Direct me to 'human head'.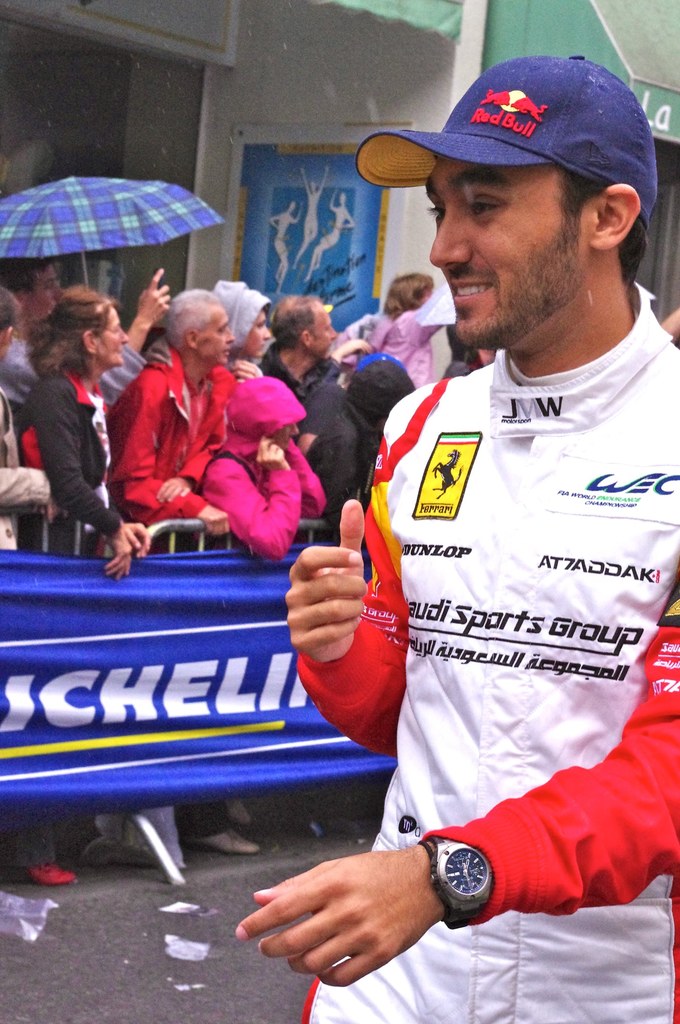
Direction: [163, 288, 233, 369].
